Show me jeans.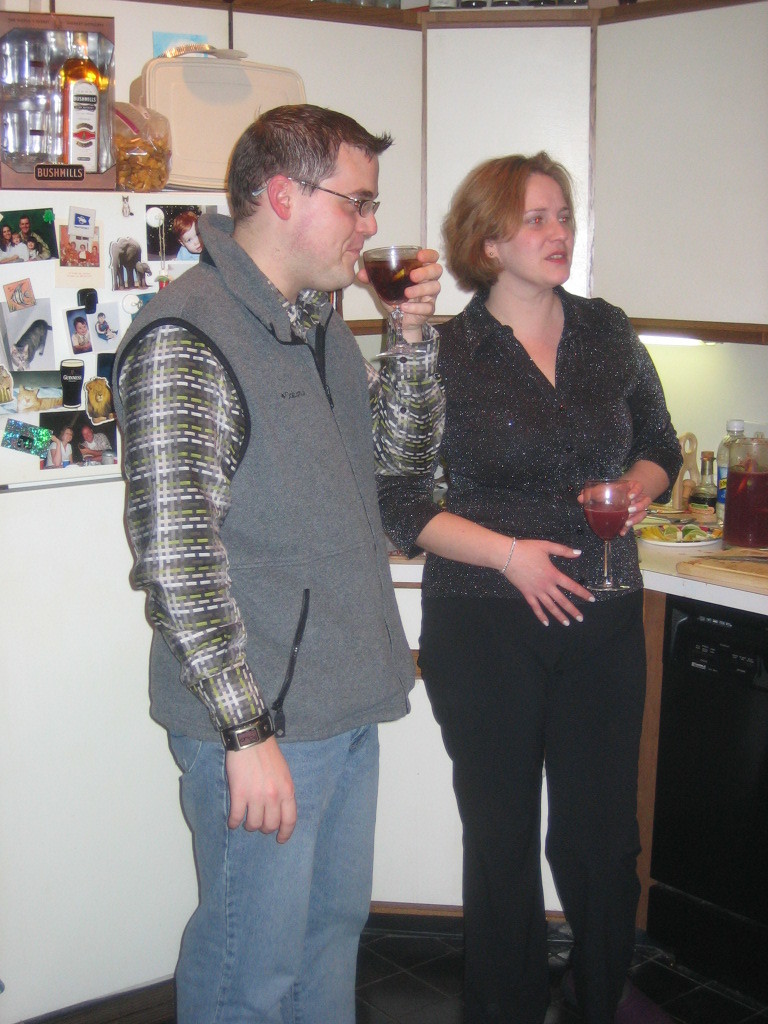
jeans is here: left=165, top=738, right=395, bottom=1023.
